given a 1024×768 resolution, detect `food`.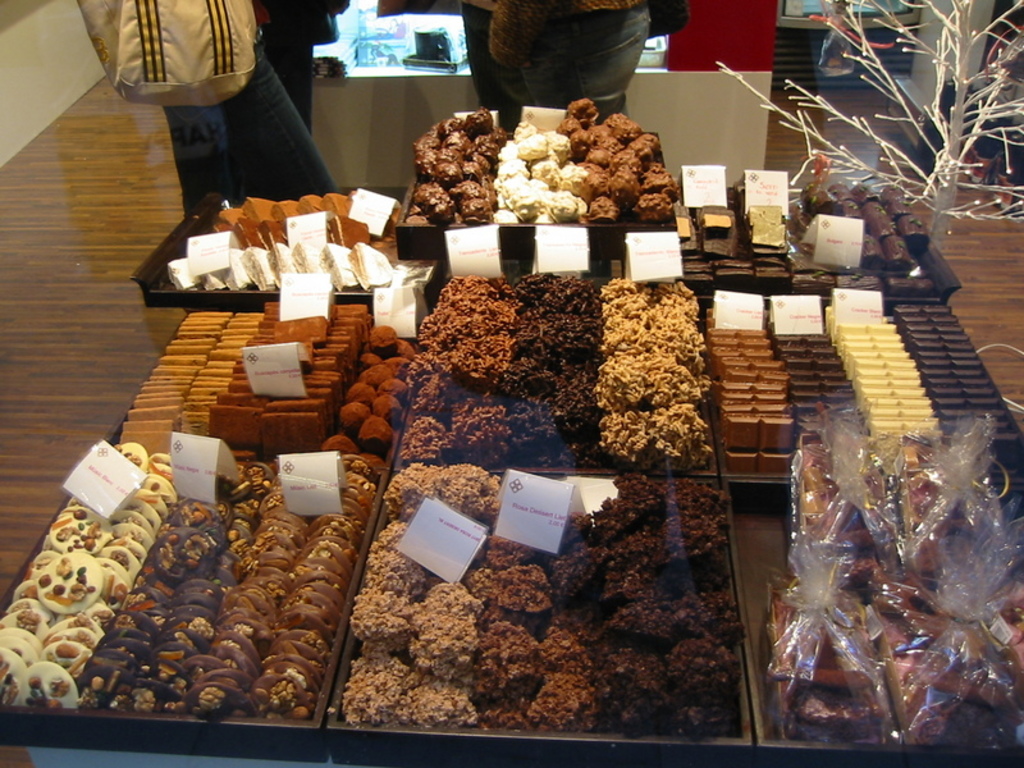
<box>892,306,918,320</box>.
